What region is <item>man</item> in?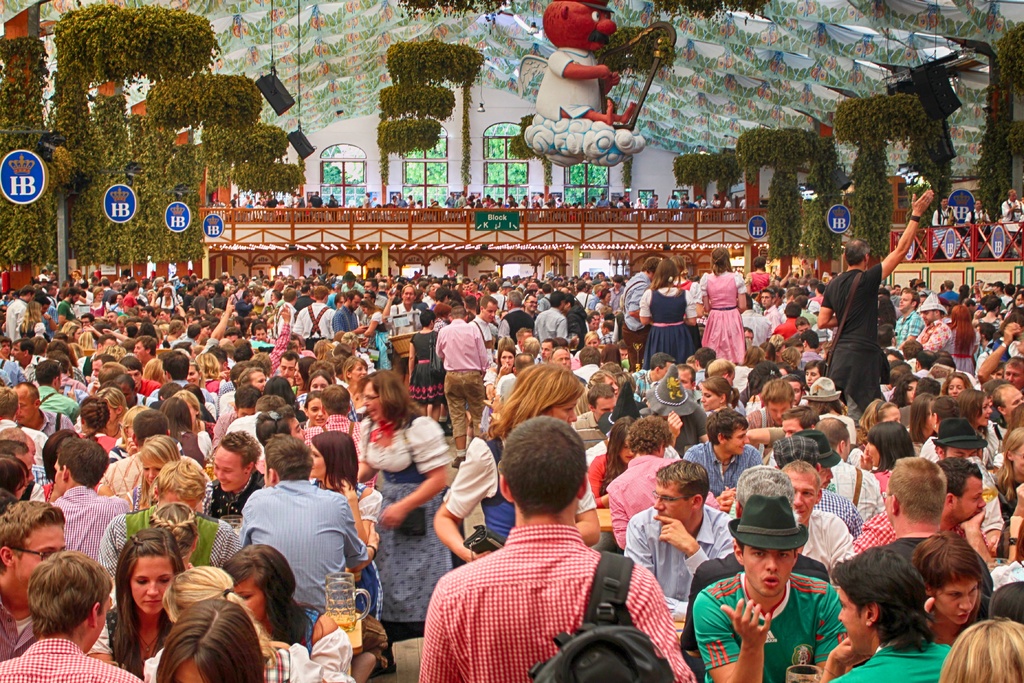
(380, 284, 422, 336).
